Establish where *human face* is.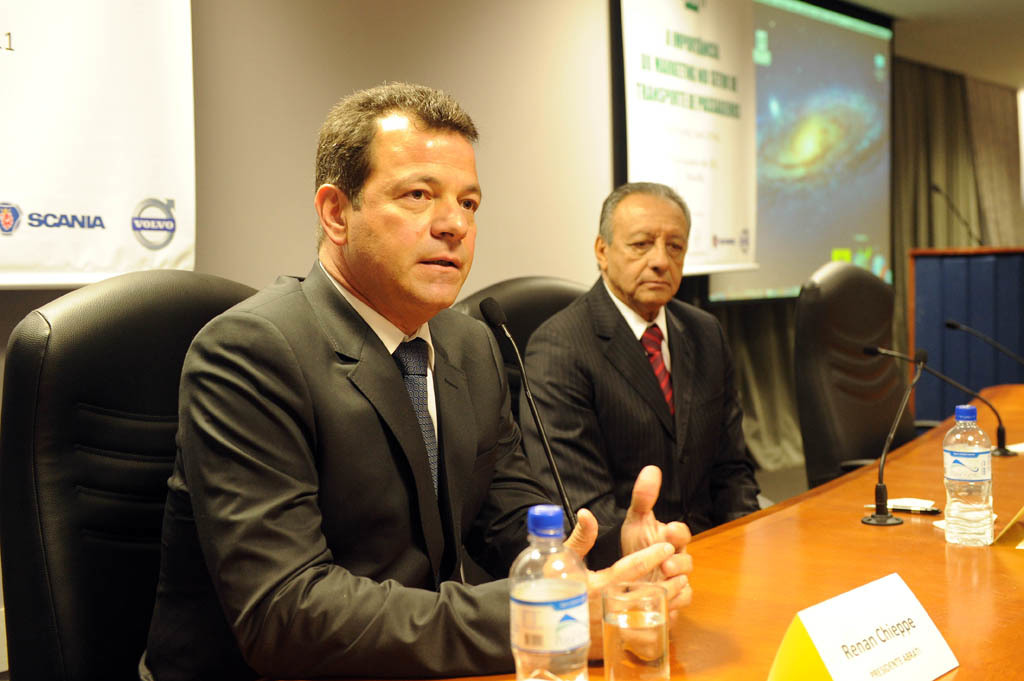
Established at box(347, 126, 483, 311).
